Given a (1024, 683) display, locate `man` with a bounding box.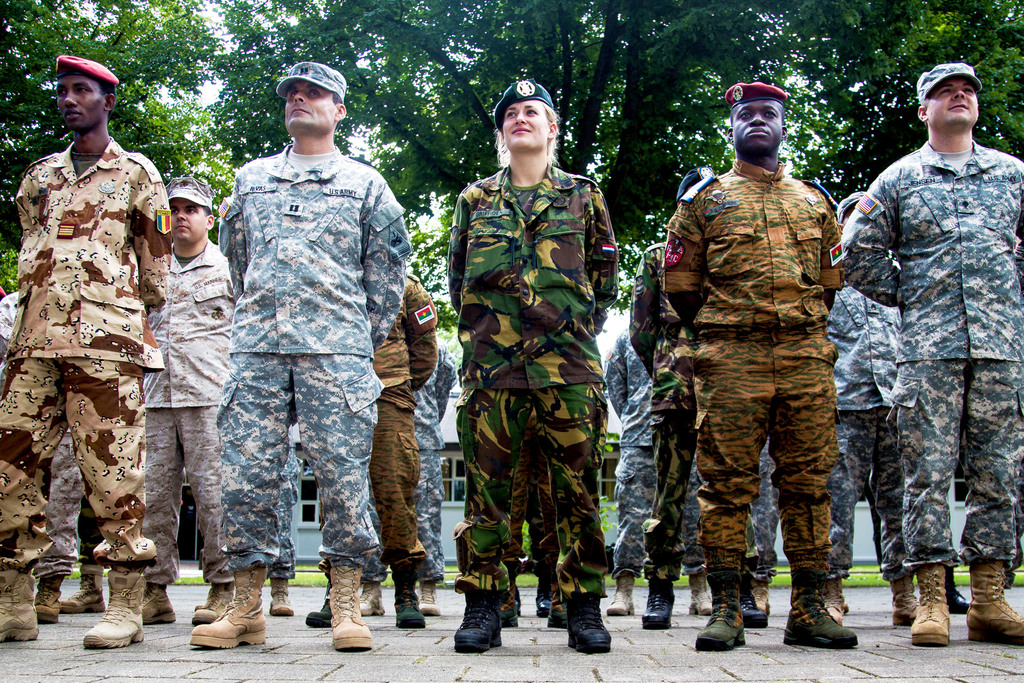
Located: <box>668,86,854,657</box>.
